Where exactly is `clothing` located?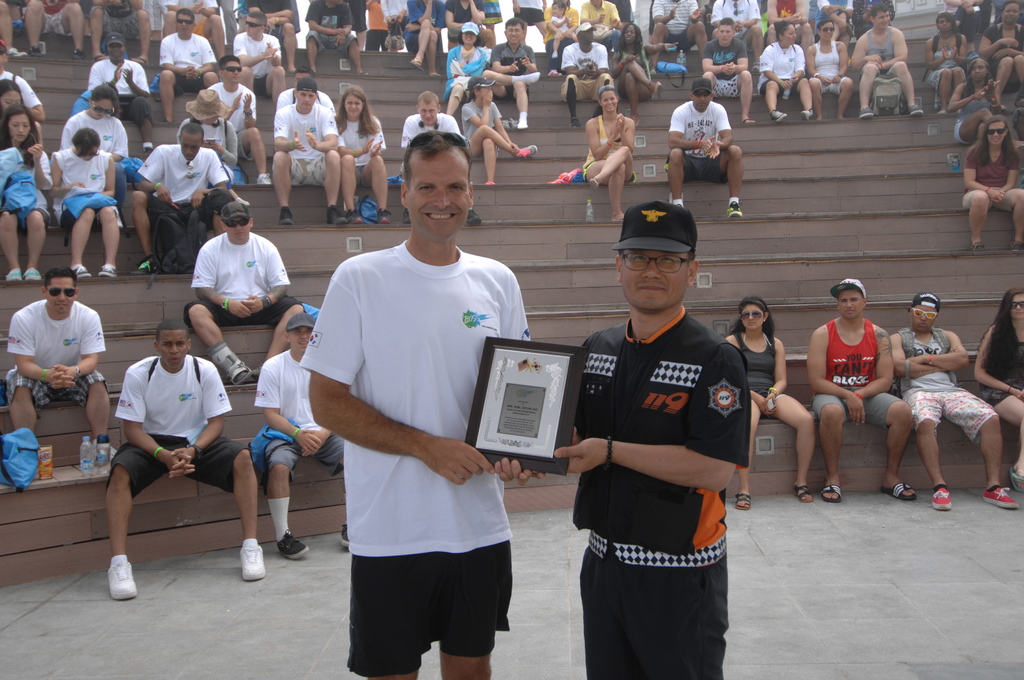
Its bounding box is {"left": 950, "top": 75, "right": 988, "bottom": 138}.
